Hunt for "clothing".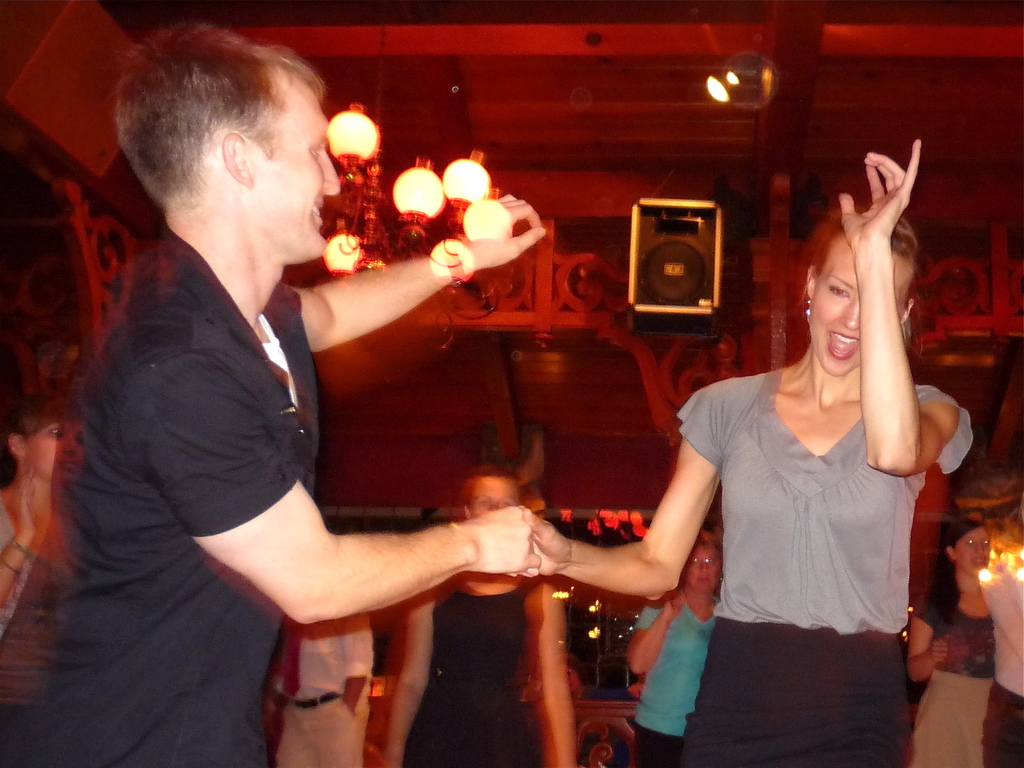
Hunted down at pyautogui.locateOnScreen(911, 566, 1000, 767).
